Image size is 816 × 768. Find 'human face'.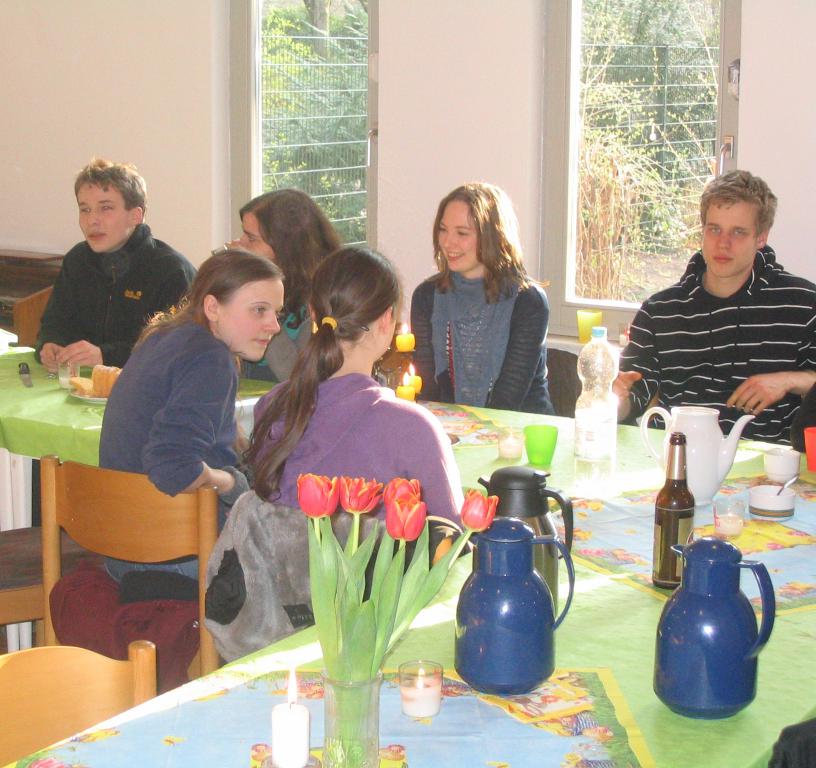
<box>81,180,131,253</box>.
